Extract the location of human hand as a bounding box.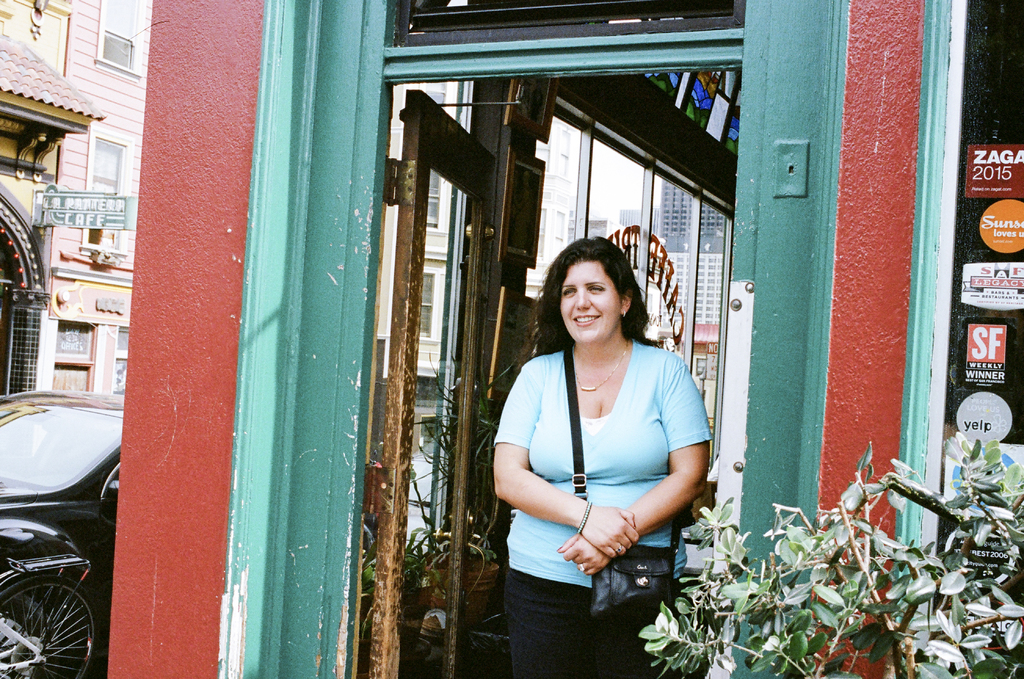
detection(556, 532, 610, 577).
